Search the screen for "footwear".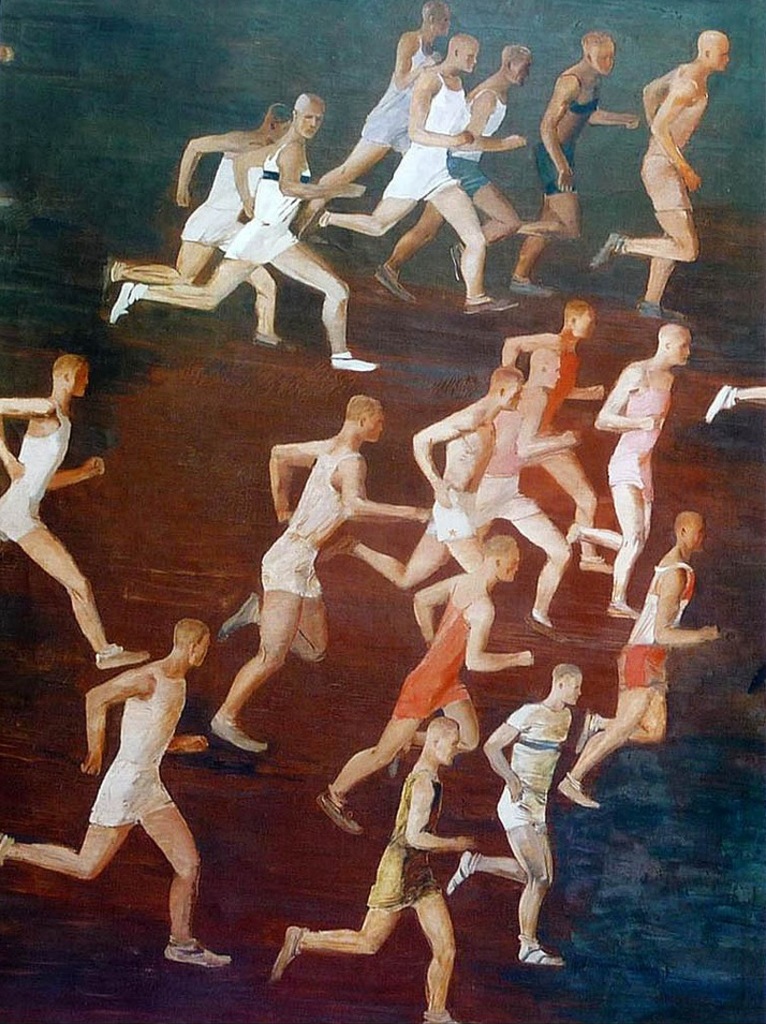
Found at select_region(516, 937, 575, 969).
